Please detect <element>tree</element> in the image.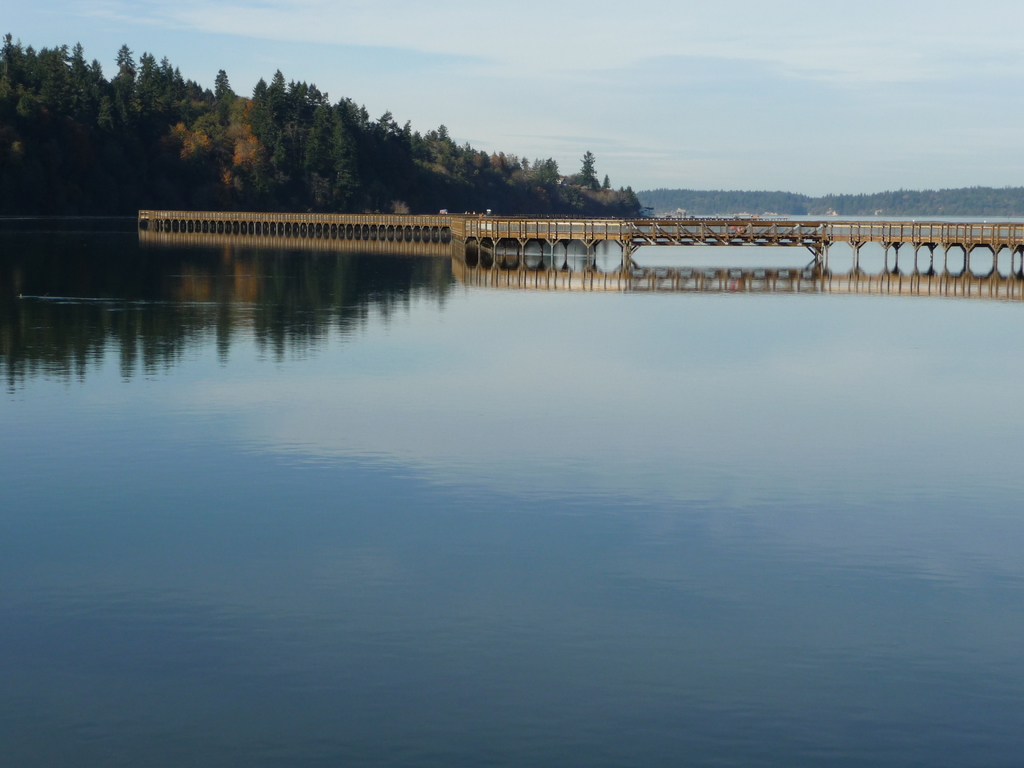
region(207, 75, 245, 173).
